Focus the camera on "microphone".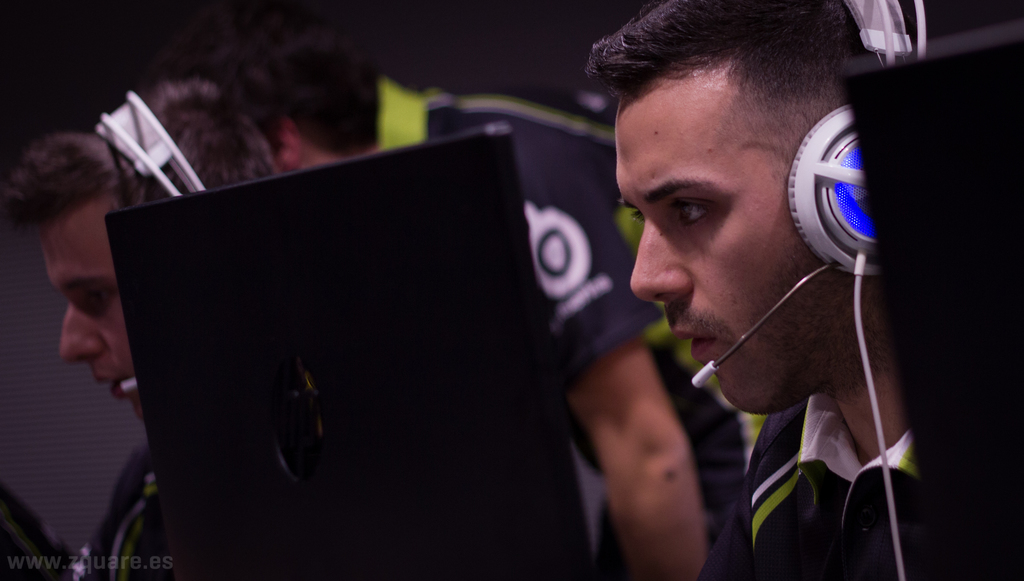
Focus region: [687,357,719,385].
